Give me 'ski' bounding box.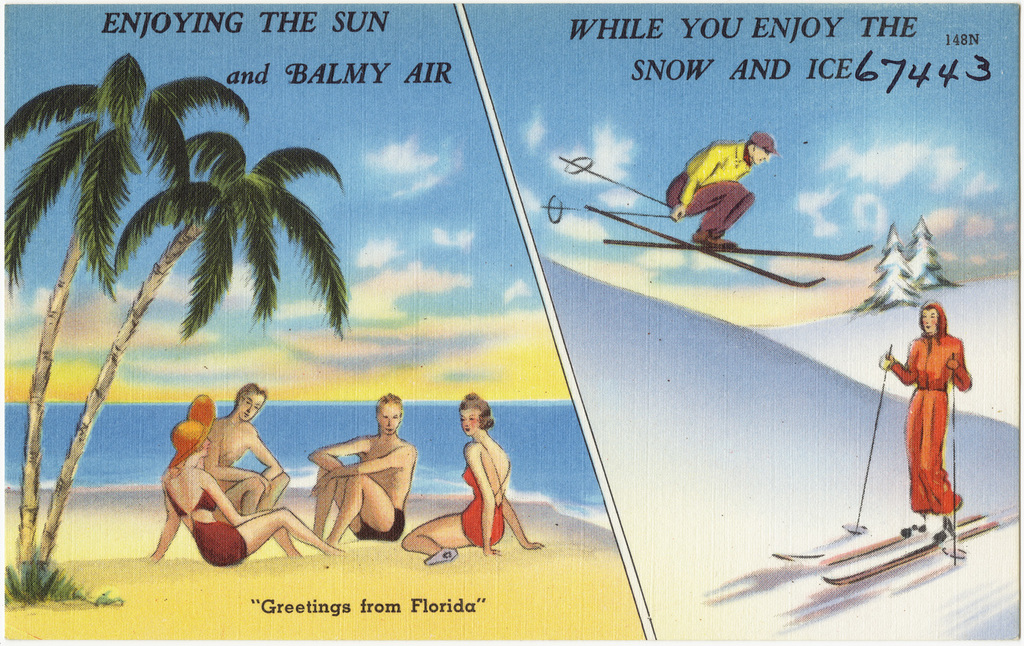
box(819, 511, 1021, 595).
